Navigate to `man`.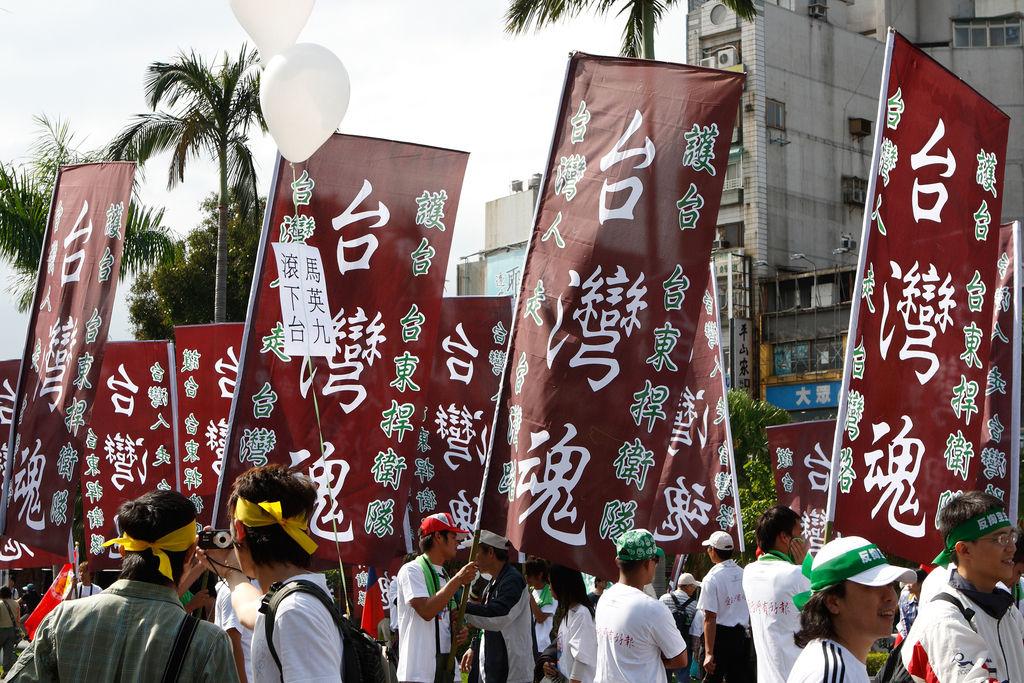
Navigation target: pyautogui.locateOnScreen(0, 485, 239, 682).
